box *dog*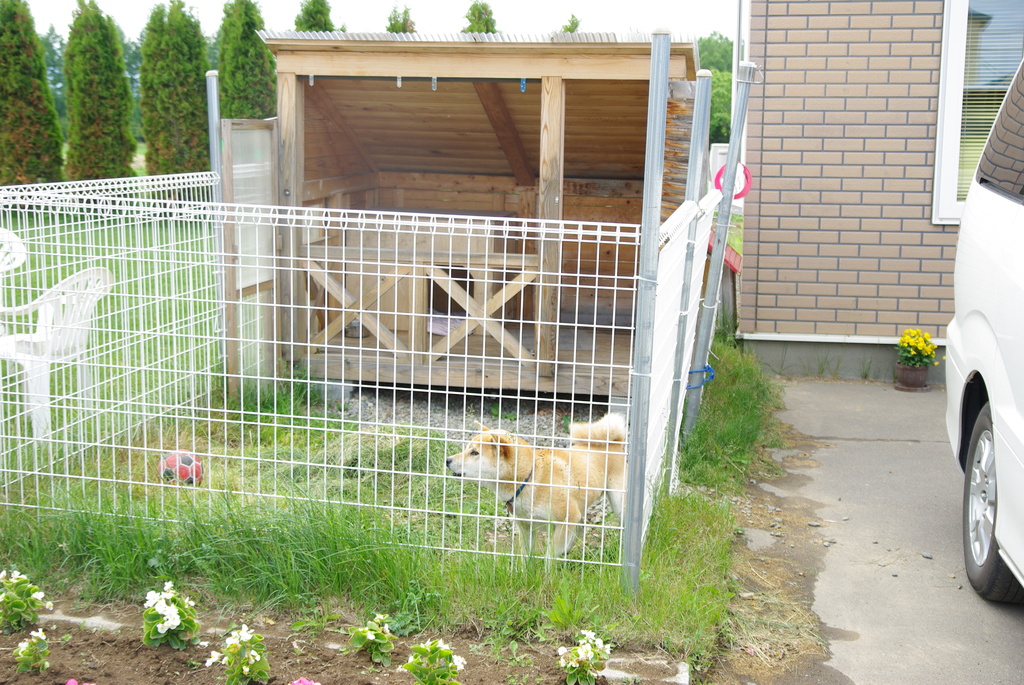
445, 413, 631, 567
